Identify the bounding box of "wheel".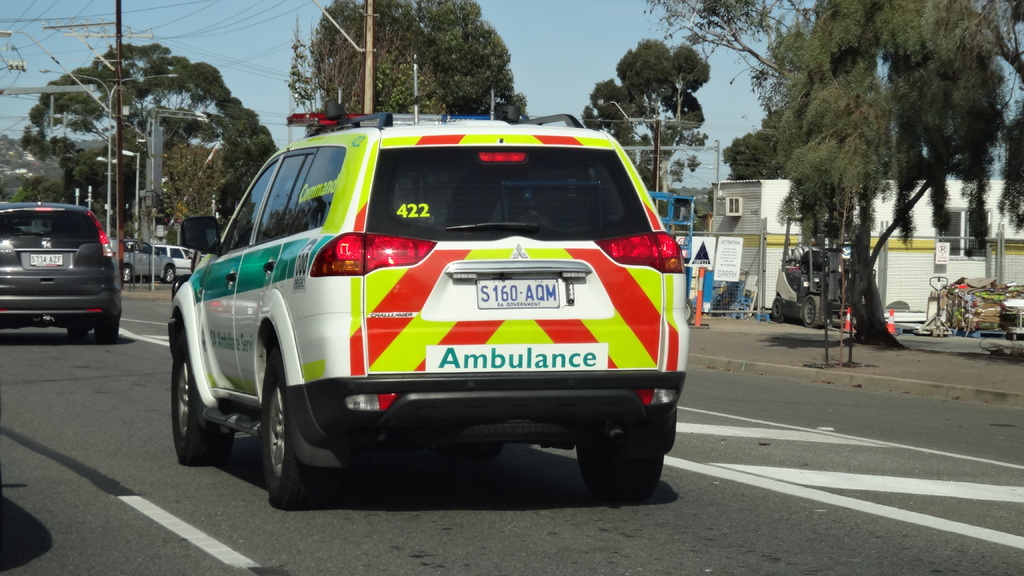
bbox=(771, 296, 785, 322).
